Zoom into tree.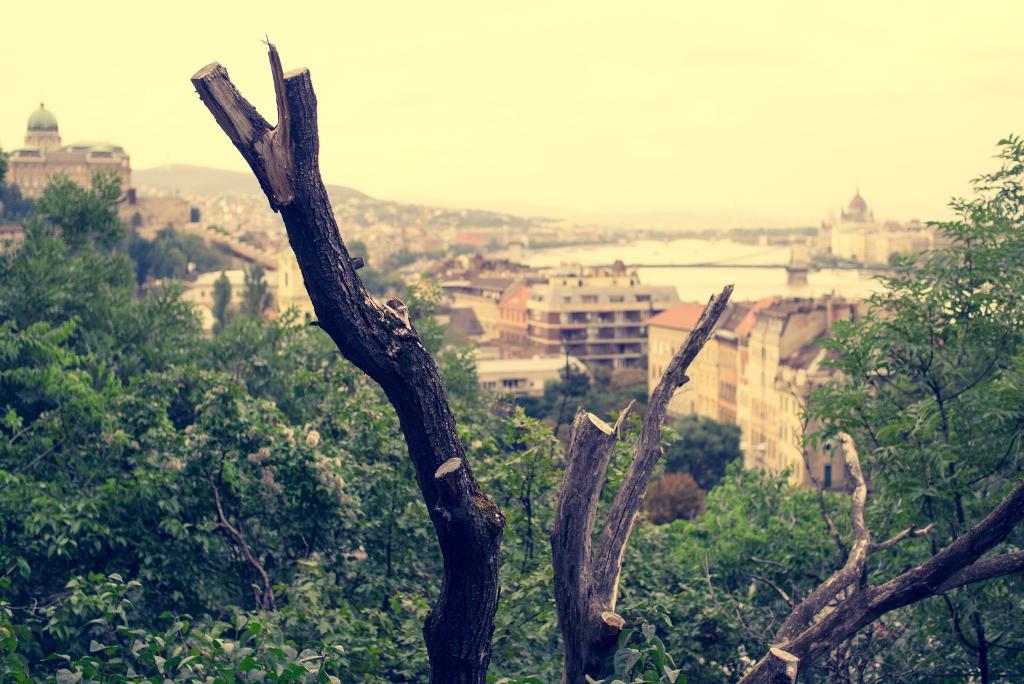
Zoom target: x1=410 y1=291 x2=594 y2=683.
